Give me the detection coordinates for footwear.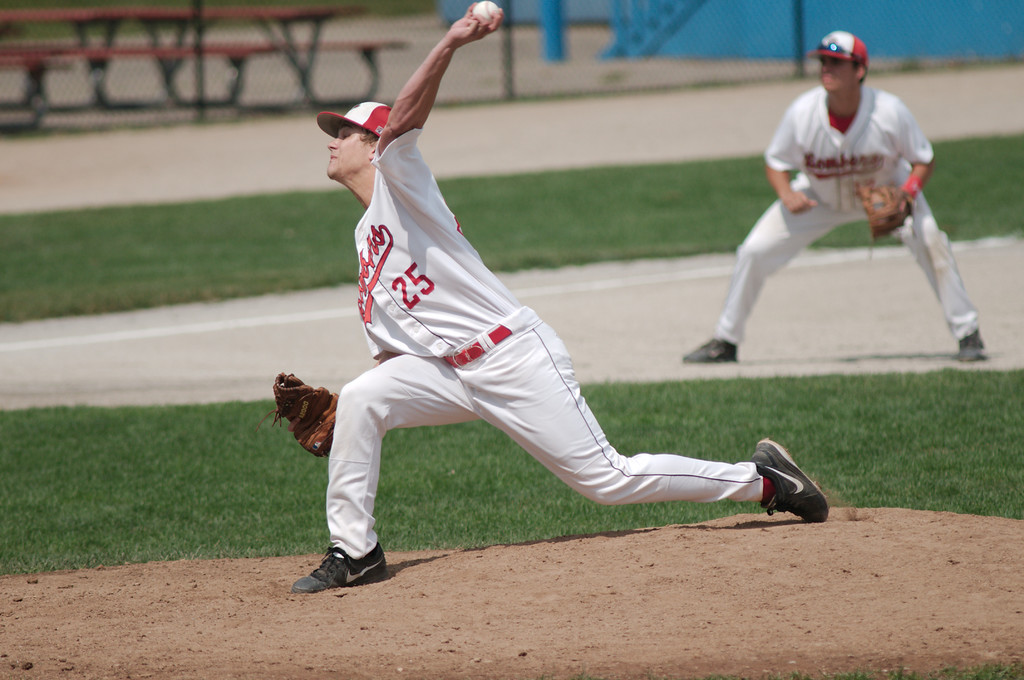
[left=684, top=334, right=740, bottom=365].
